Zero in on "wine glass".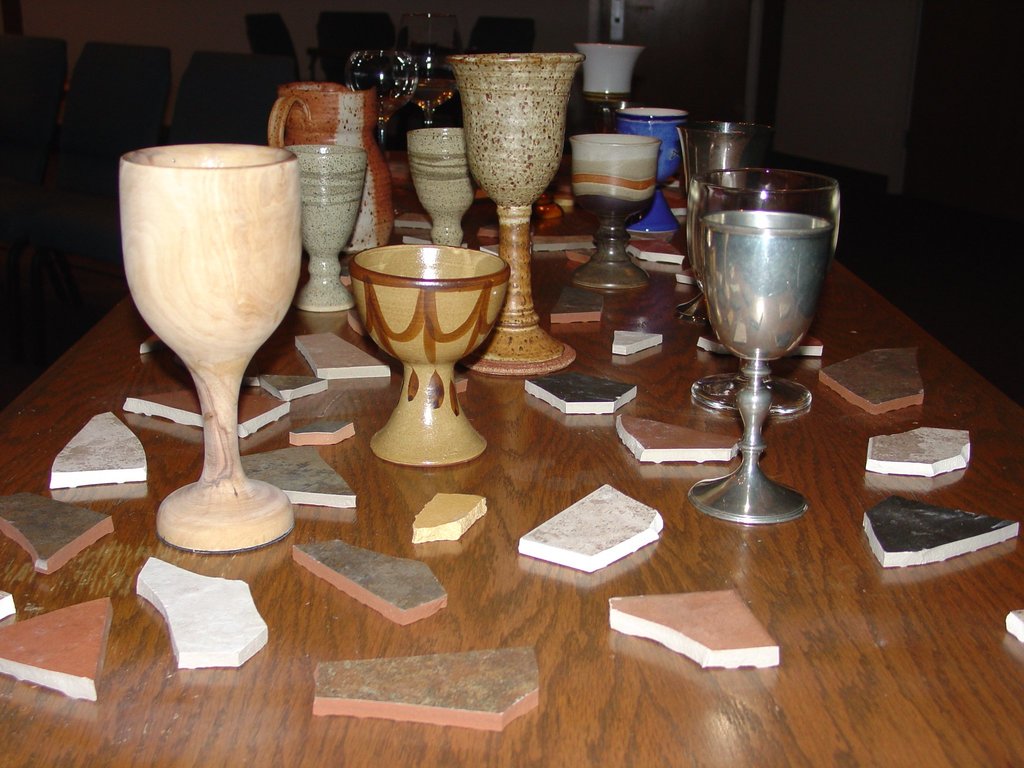
Zeroed in: [686, 168, 841, 518].
